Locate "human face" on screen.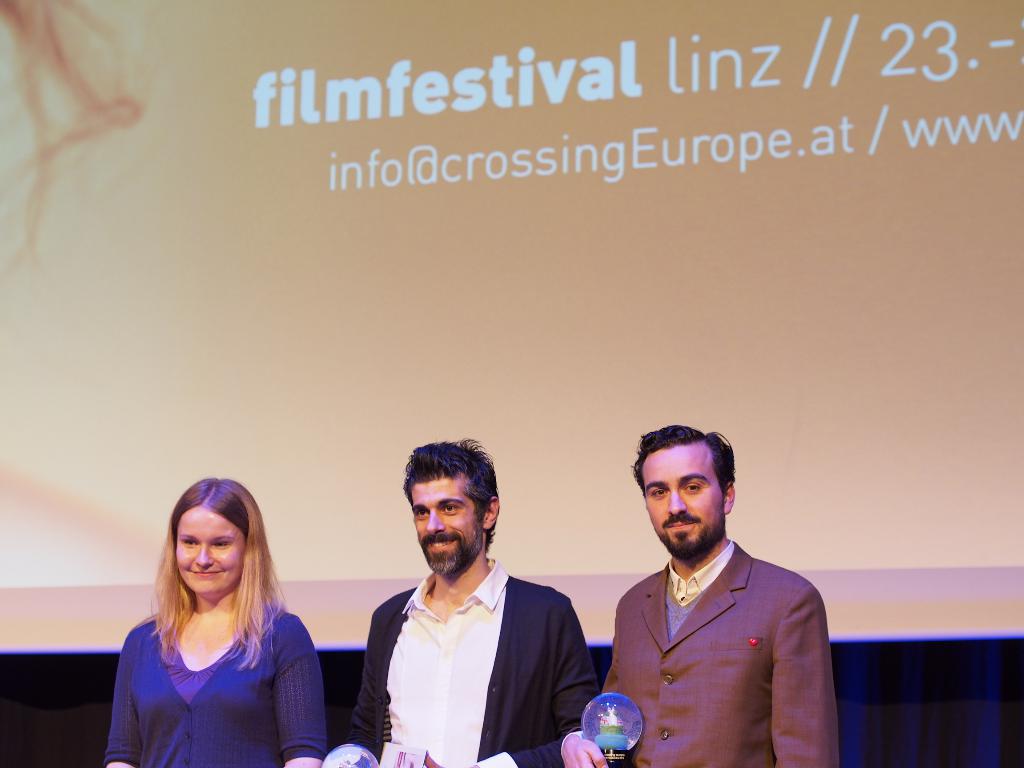
On screen at <region>412, 477, 482, 572</region>.
